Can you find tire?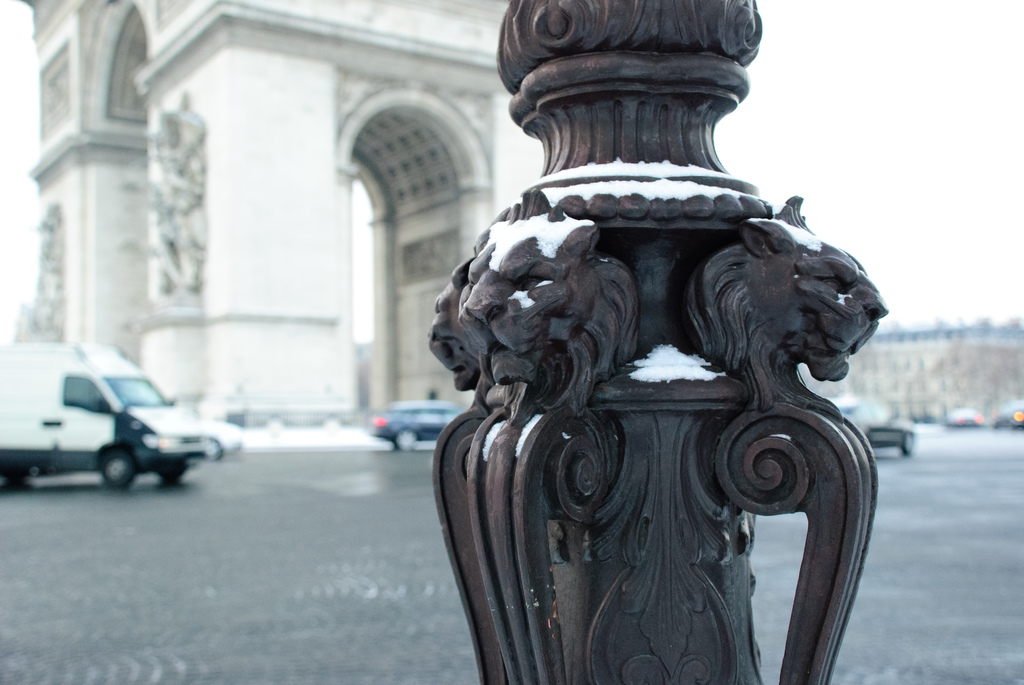
Yes, bounding box: [394, 424, 417, 450].
